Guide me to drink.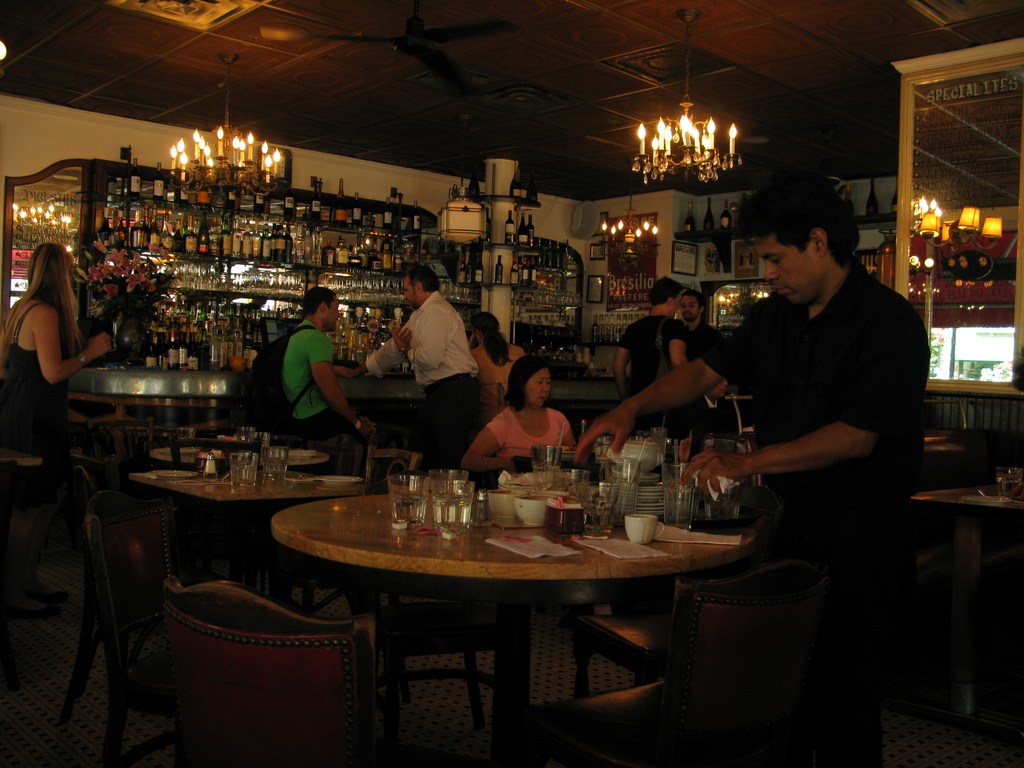
Guidance: BBox(583, 509, 613, 536).
